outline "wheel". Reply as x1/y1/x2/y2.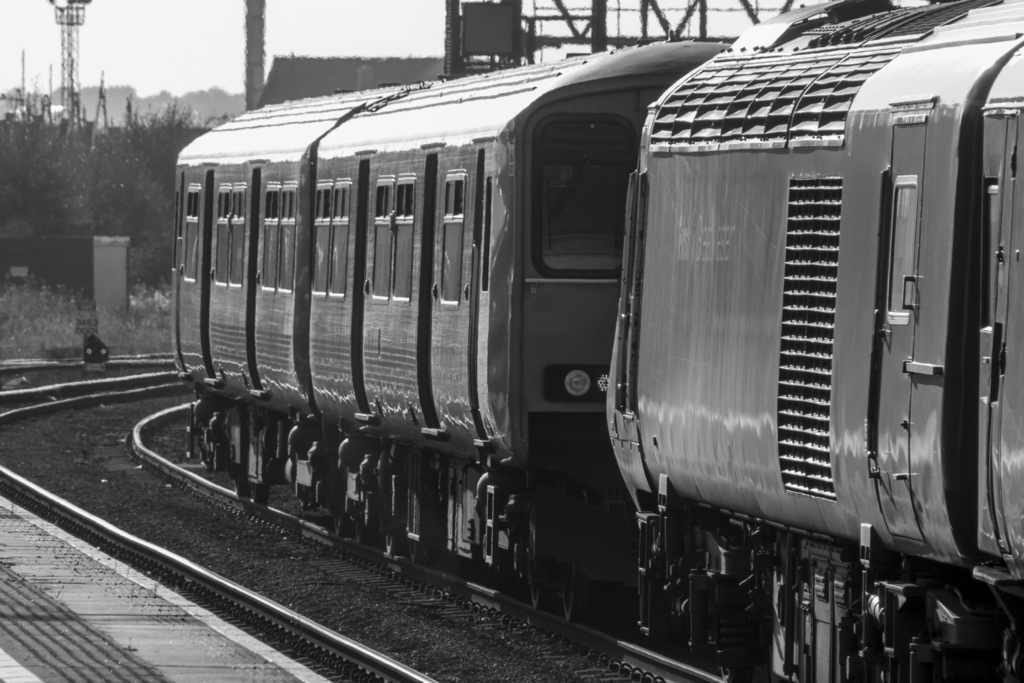
563/585/582/620.
